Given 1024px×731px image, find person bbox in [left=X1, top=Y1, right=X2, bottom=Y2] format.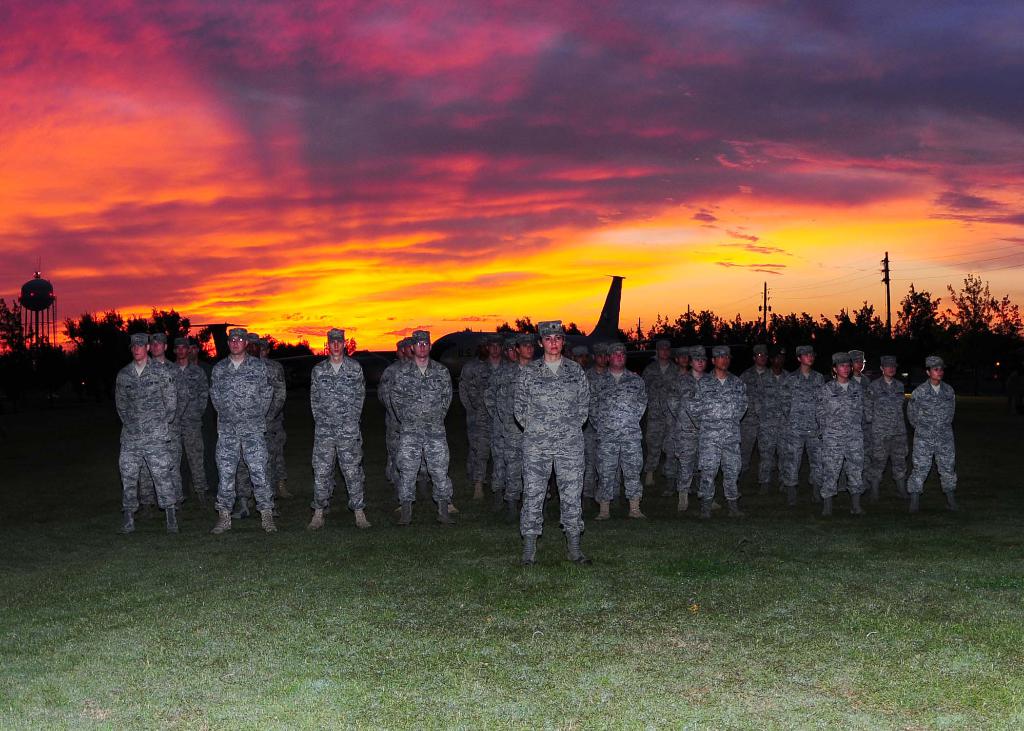
[left=911, top=348, right=967, bottom=513].
